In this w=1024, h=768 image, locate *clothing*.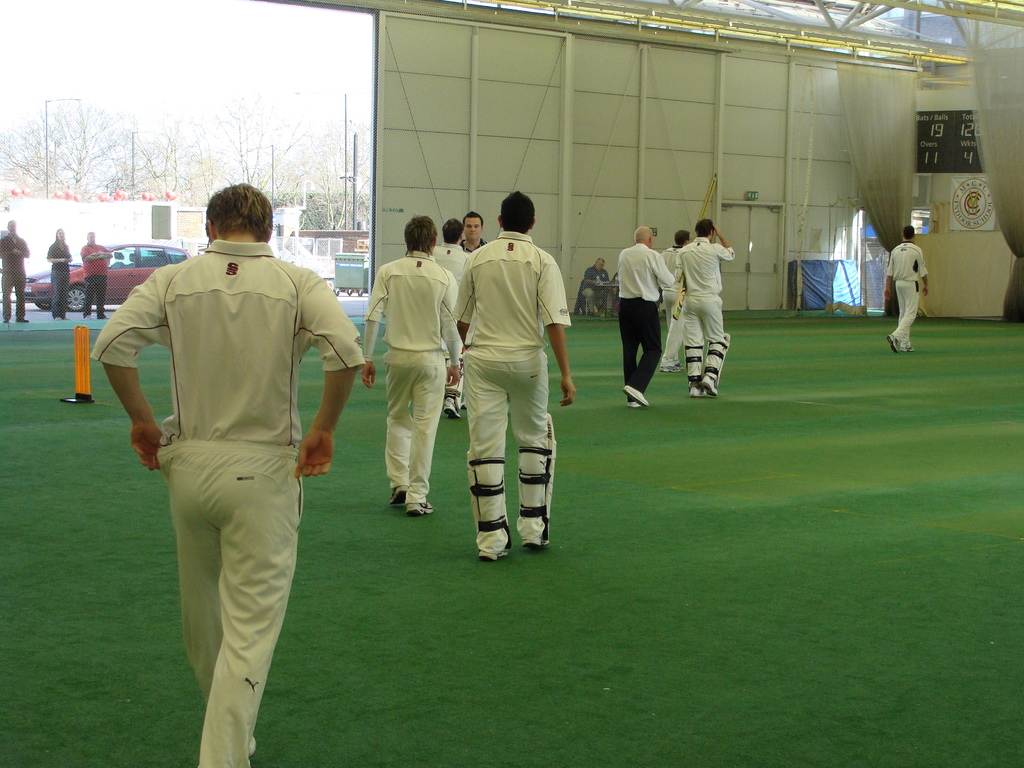
Bounding box: (left=582, top=266, right=614, bottom=310).
